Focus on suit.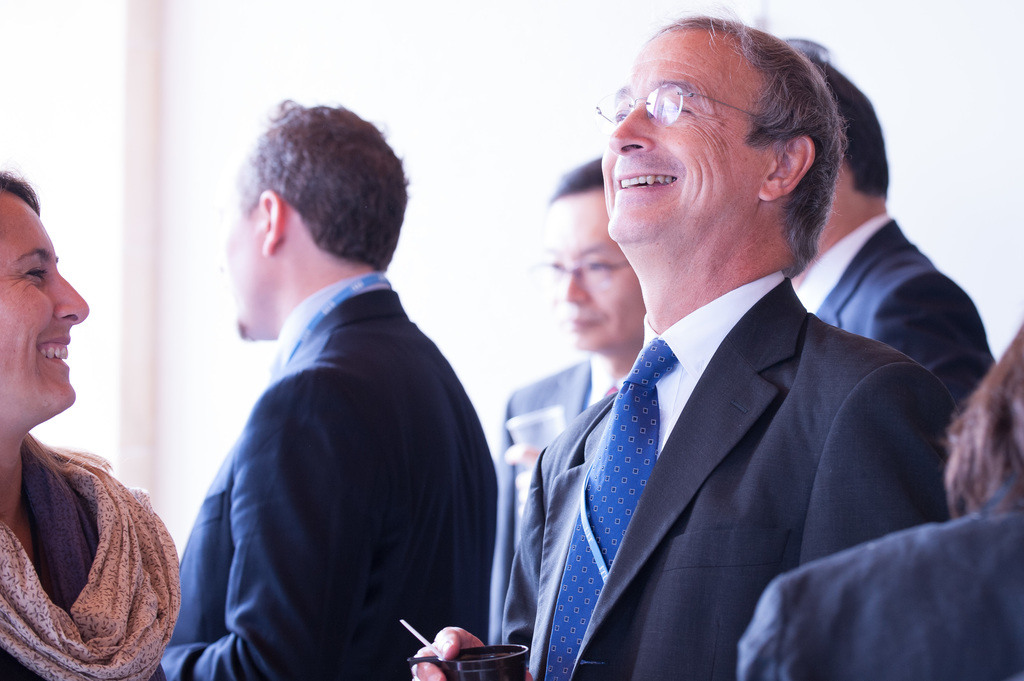
Focused at detection(156, 278, 499, 680).
